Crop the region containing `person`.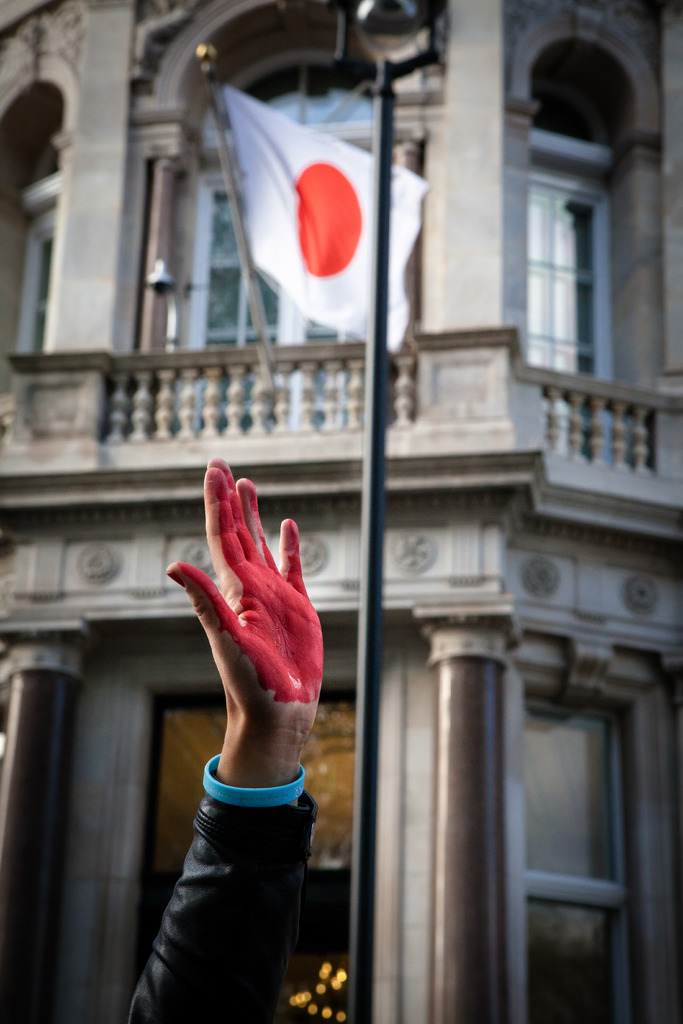
Crop region: (119,453,322,1023).
